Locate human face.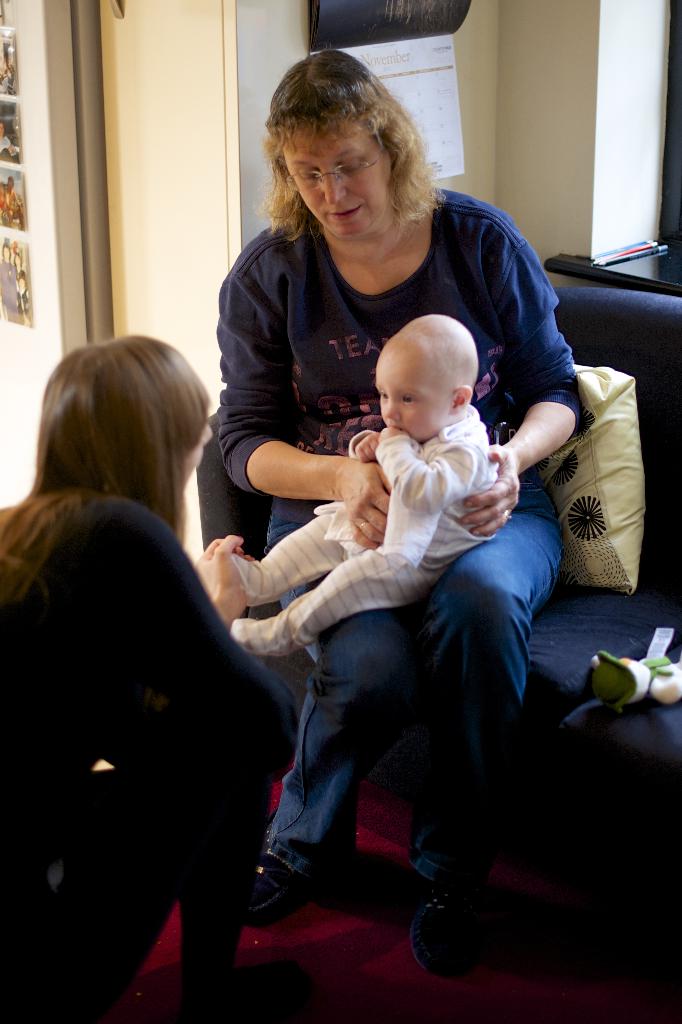
Bounding box: <region>372, 348, 447, 444</region>.
